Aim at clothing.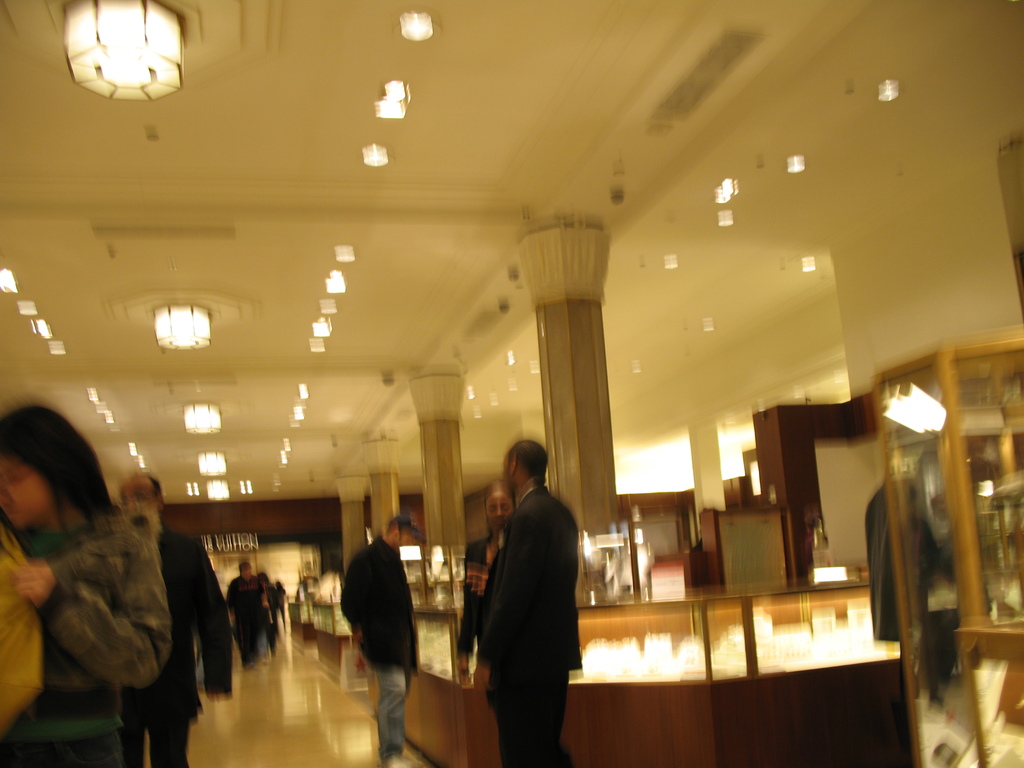
Aimed at [left=340, top=541, right=419, bottom=767].
